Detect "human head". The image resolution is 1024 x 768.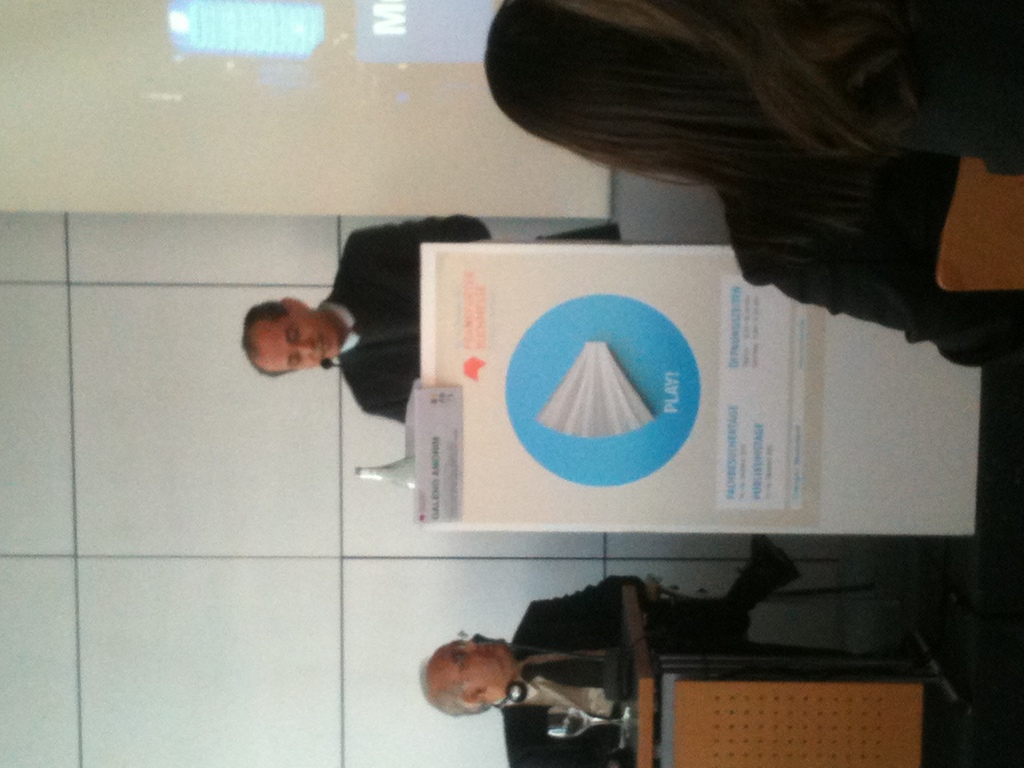
483 0 764 205.
